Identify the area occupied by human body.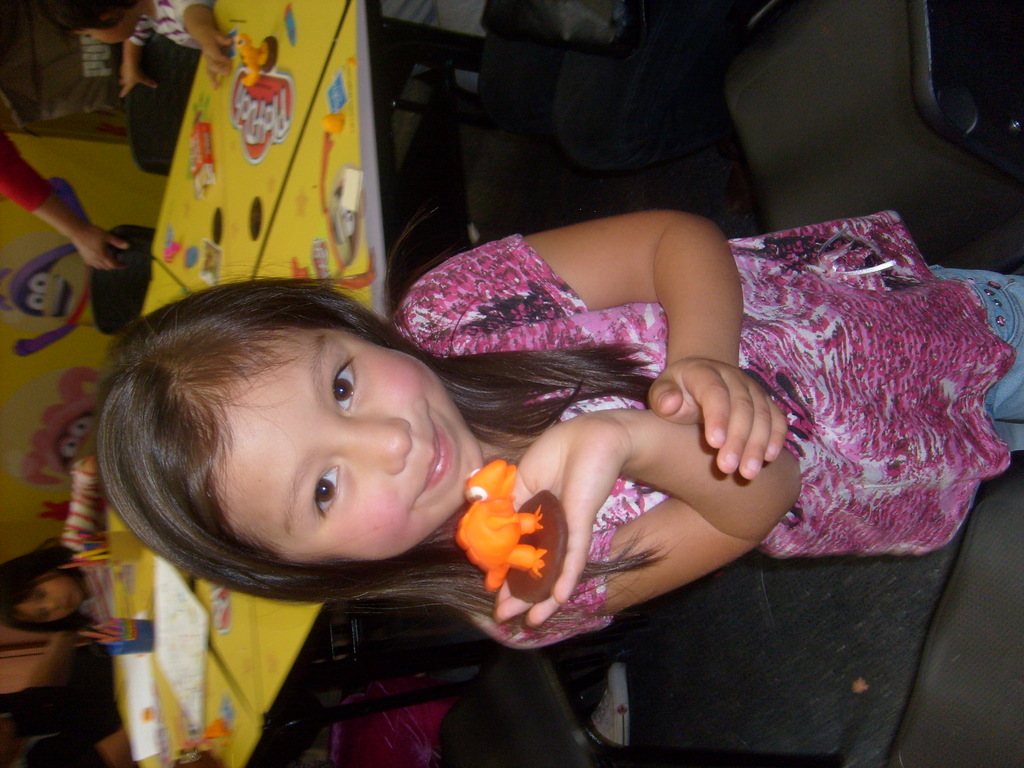
Area: [29, 0, 241, 103].
